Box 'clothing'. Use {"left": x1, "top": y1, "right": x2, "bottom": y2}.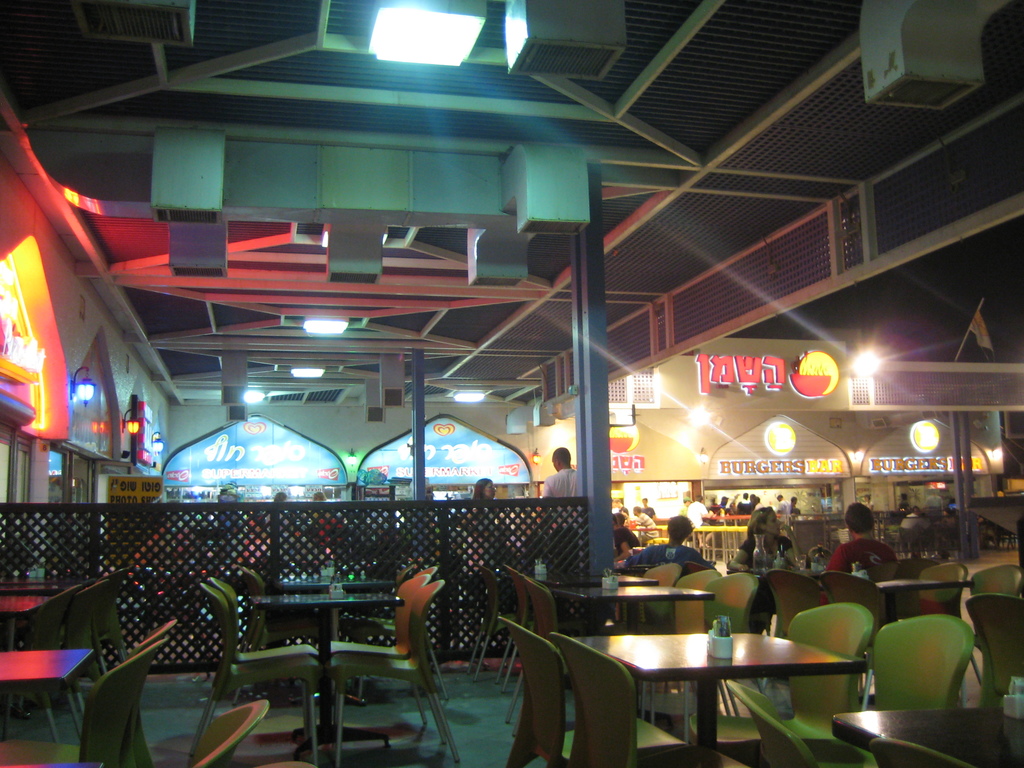
{"left": 738, "top": 536, "right": 790, "bottom": 566}.
